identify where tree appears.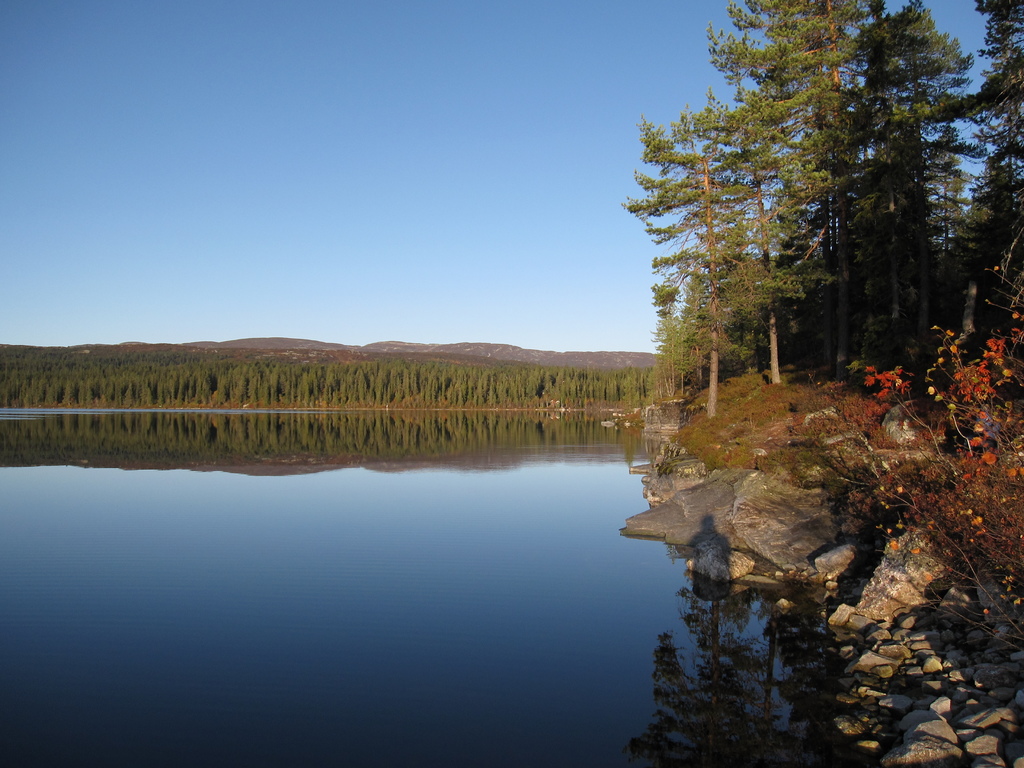
Appears at [618,0,1023,415].
